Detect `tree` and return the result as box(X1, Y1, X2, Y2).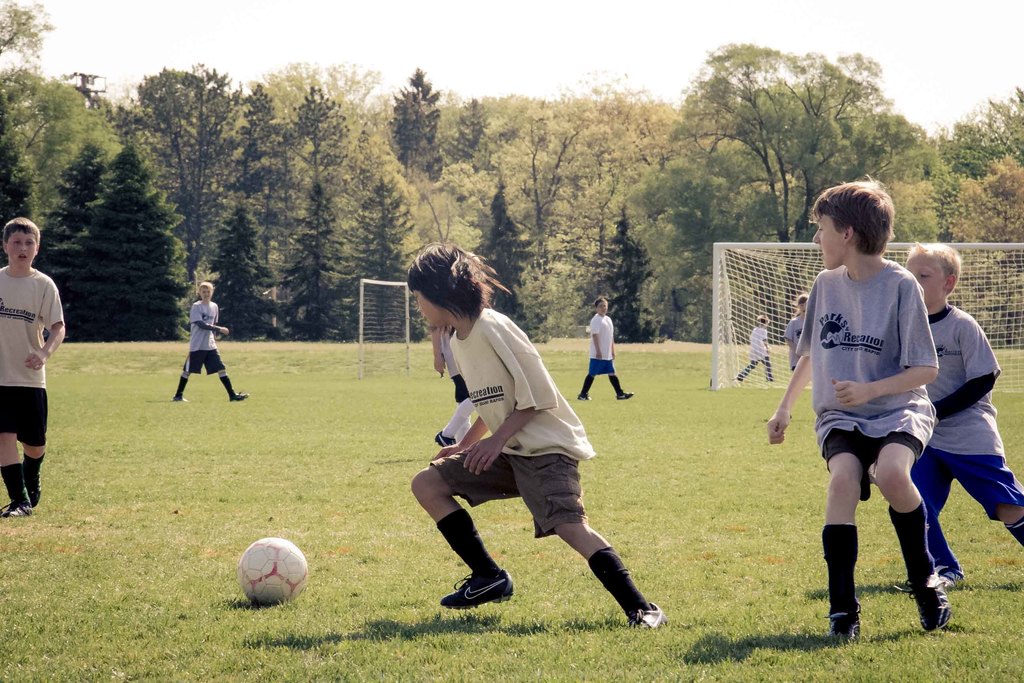
box(232, 77, 300, 338).
